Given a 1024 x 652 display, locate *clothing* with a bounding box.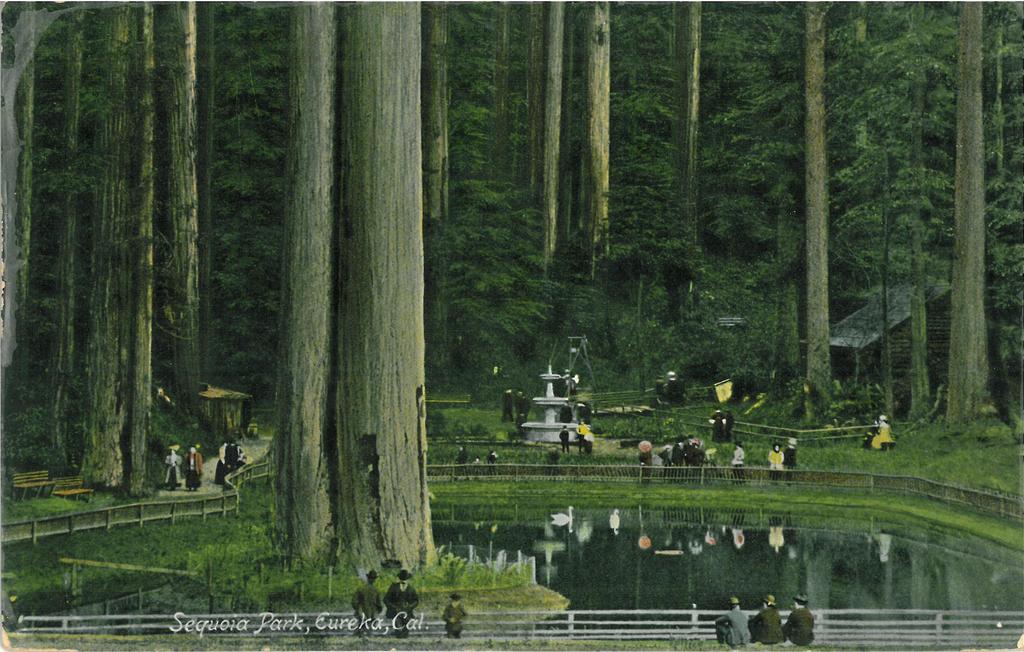
Located: [left=769, top=449, right=783, bottom=482].
